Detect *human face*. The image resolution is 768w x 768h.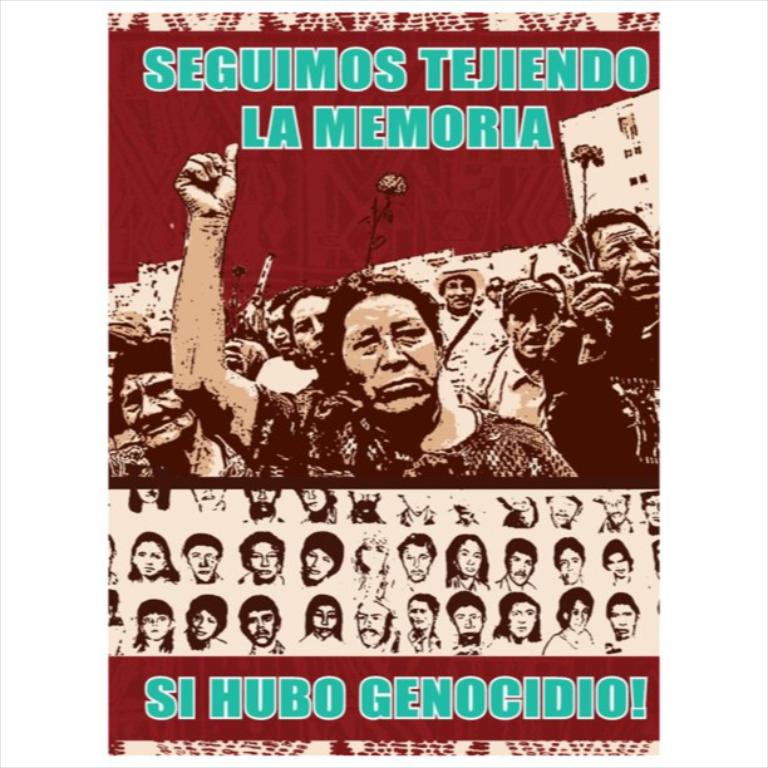
detection(538, 277, 566, 307).
